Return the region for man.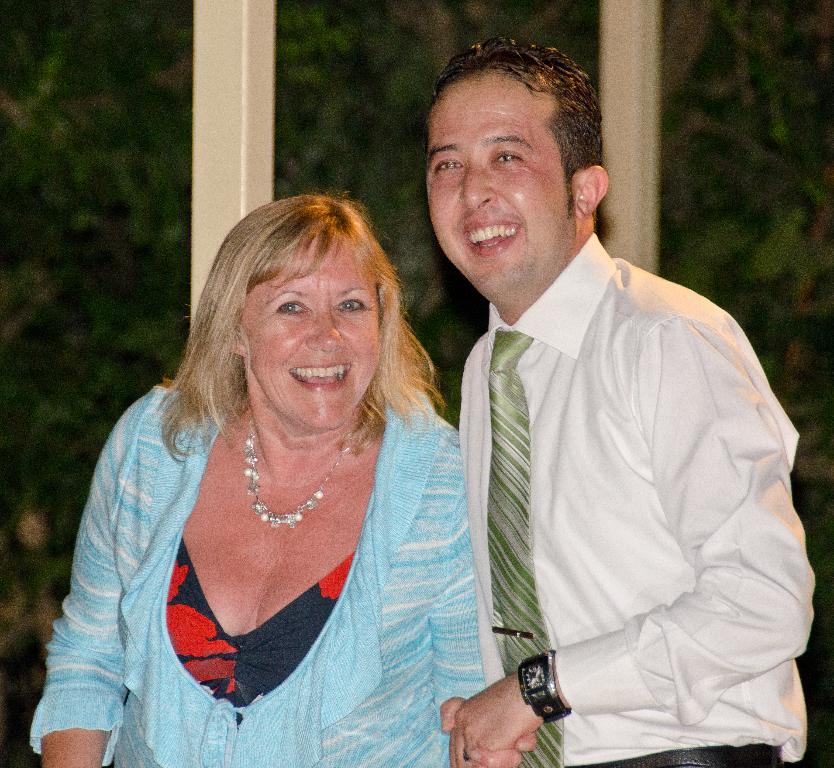
box(396, 63, 803, 753).
